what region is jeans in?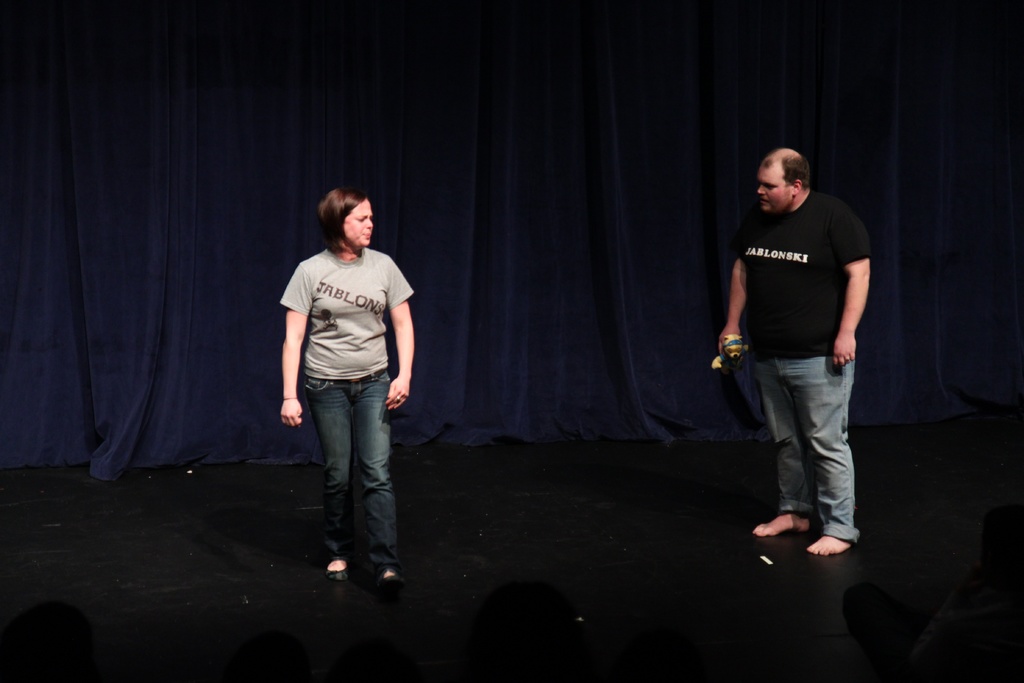
detection(755, 352, 856, 539).
